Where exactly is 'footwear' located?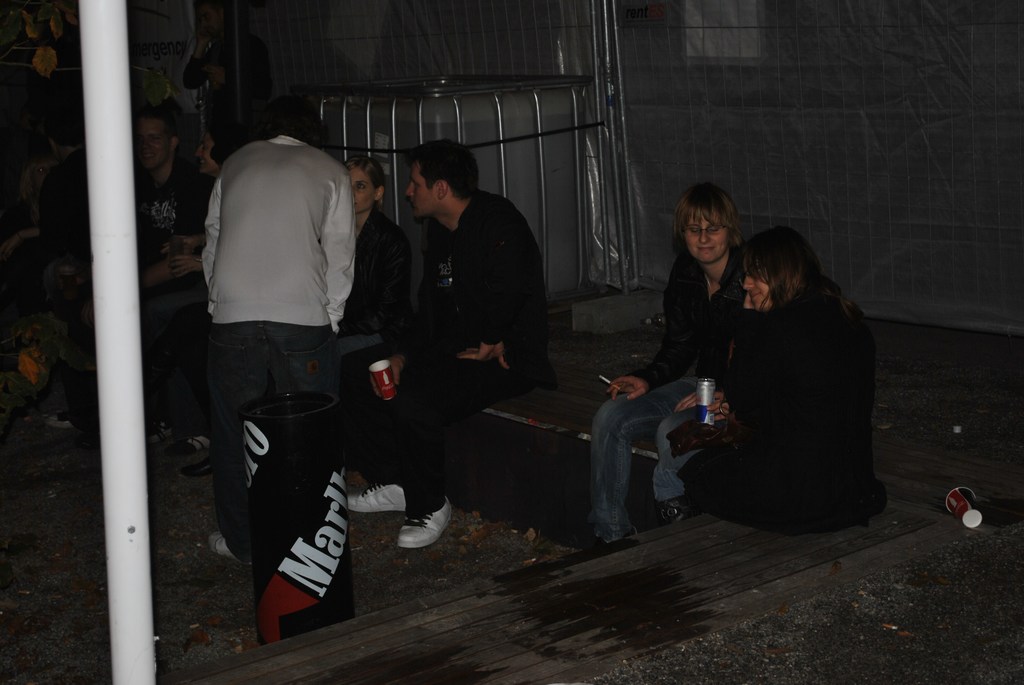
Its bounding box is (x1=211, y1=534, x2=228, y2=556).
